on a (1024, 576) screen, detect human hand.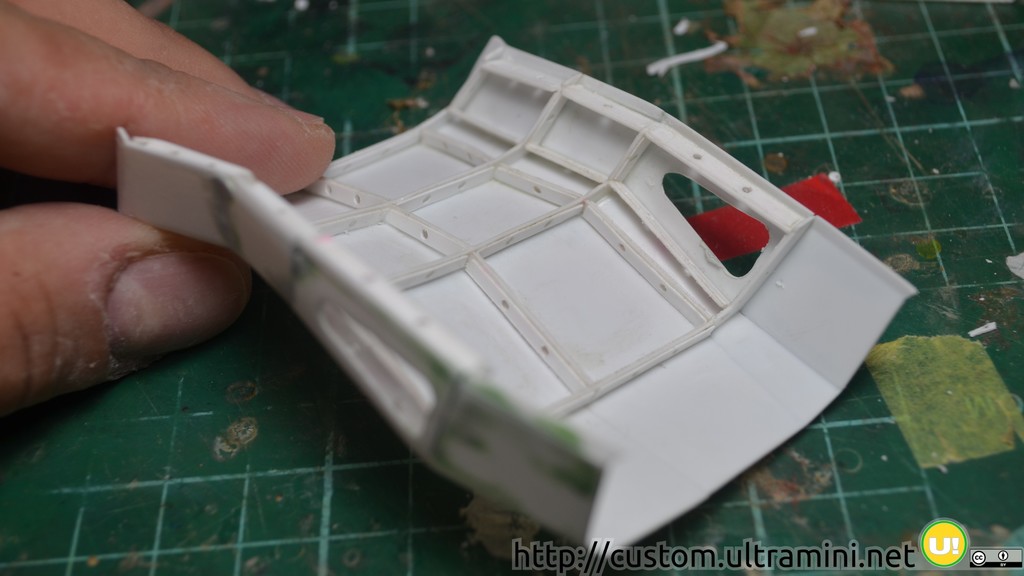
(0,0,335,413).
